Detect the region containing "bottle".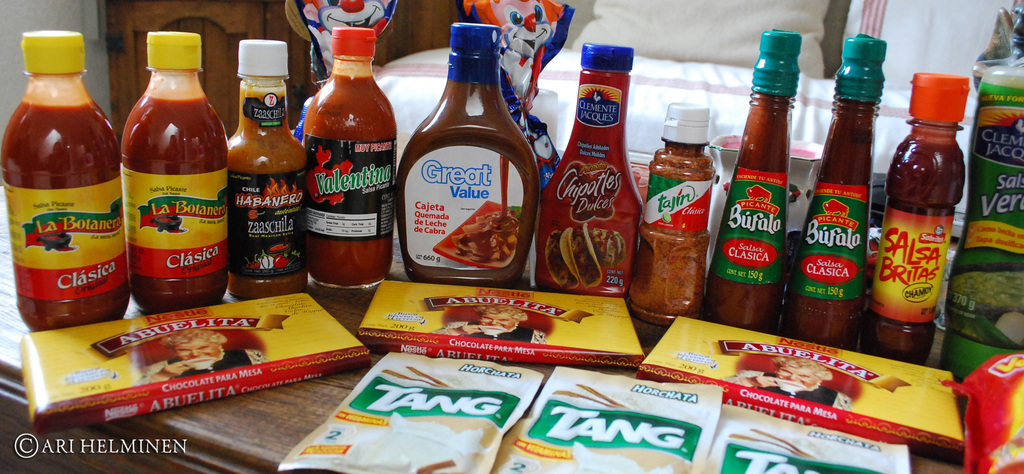
[left=1, top=31, right=128, bottom=331].
